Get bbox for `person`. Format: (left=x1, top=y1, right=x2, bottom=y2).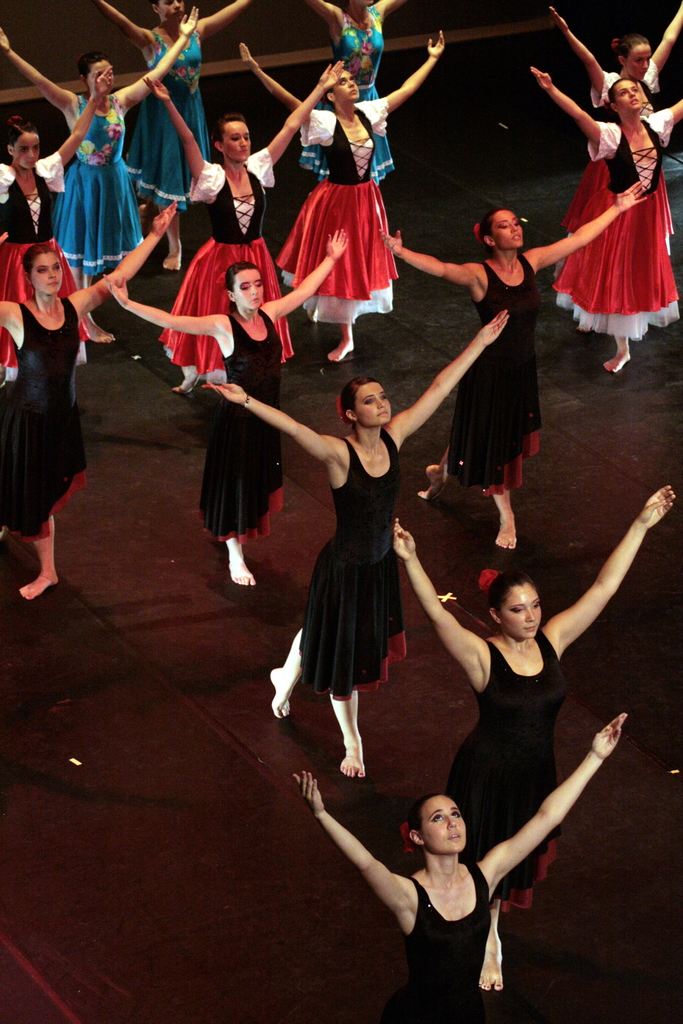
(left=373, top=169, right=650, bottom=545).
